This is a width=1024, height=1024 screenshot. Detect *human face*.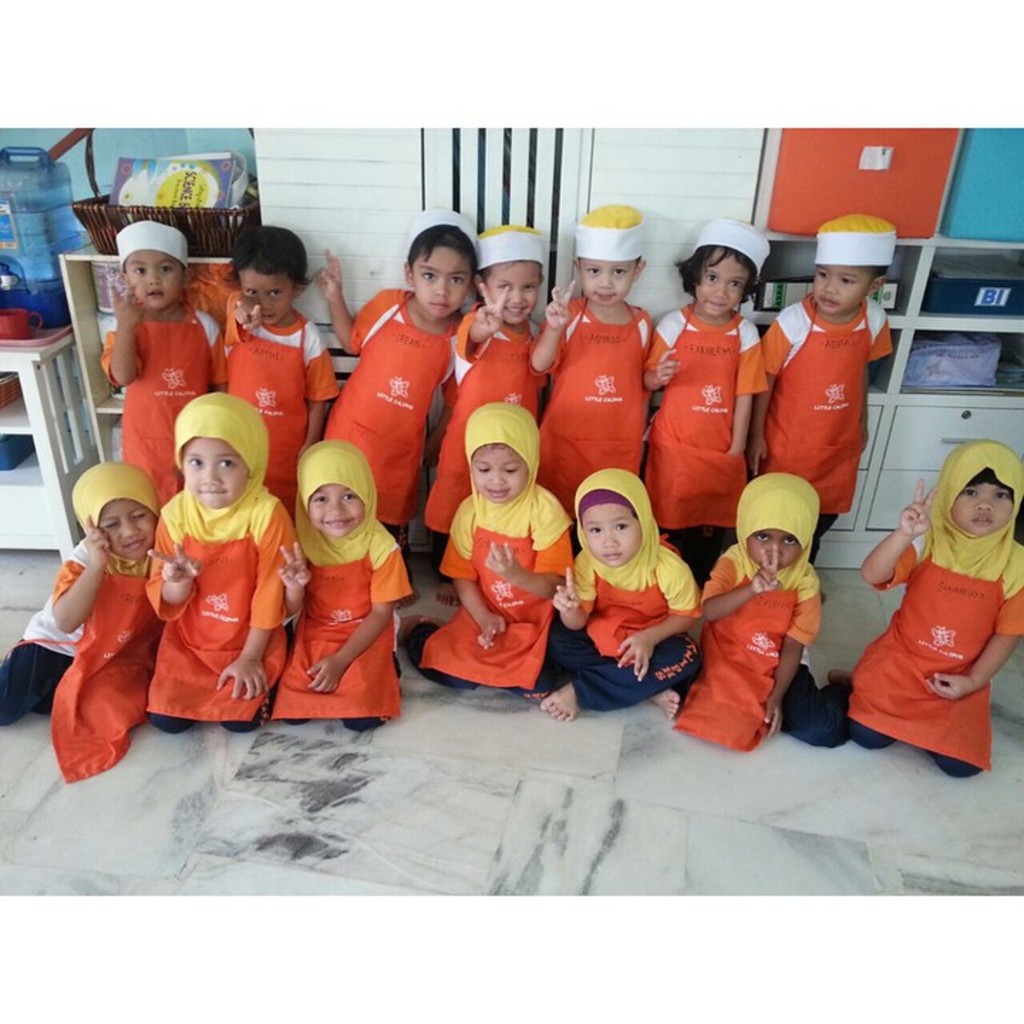
bbox=(582, 501, 643, 563).
